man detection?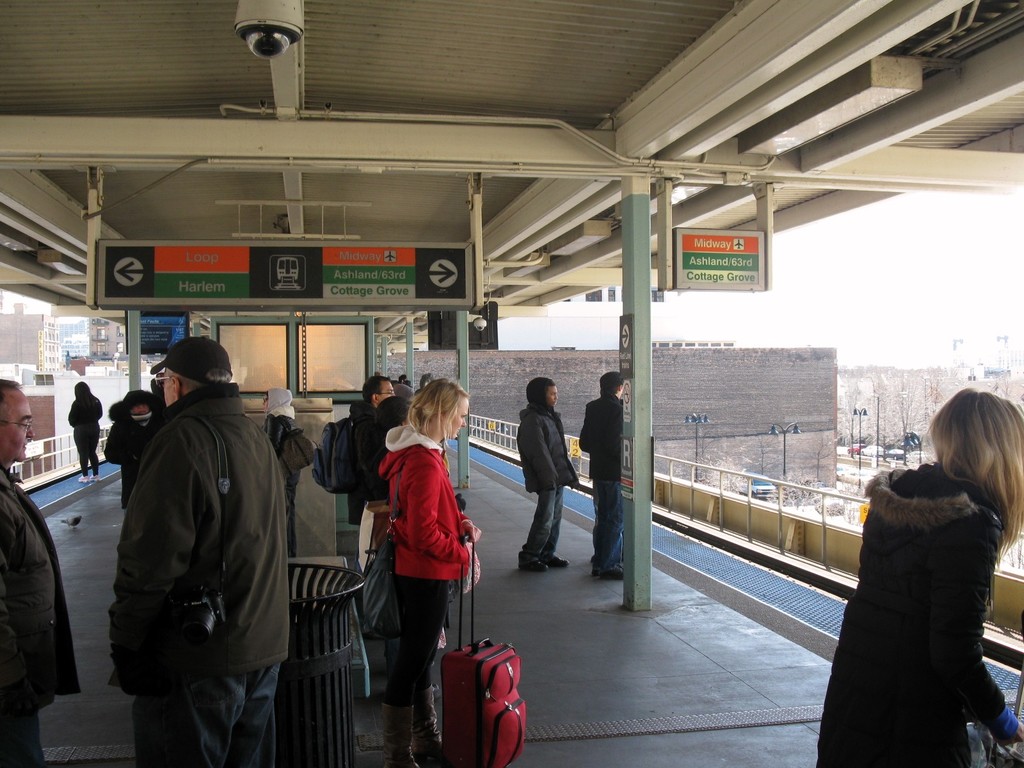
crop(518, 378, 576, 573)
